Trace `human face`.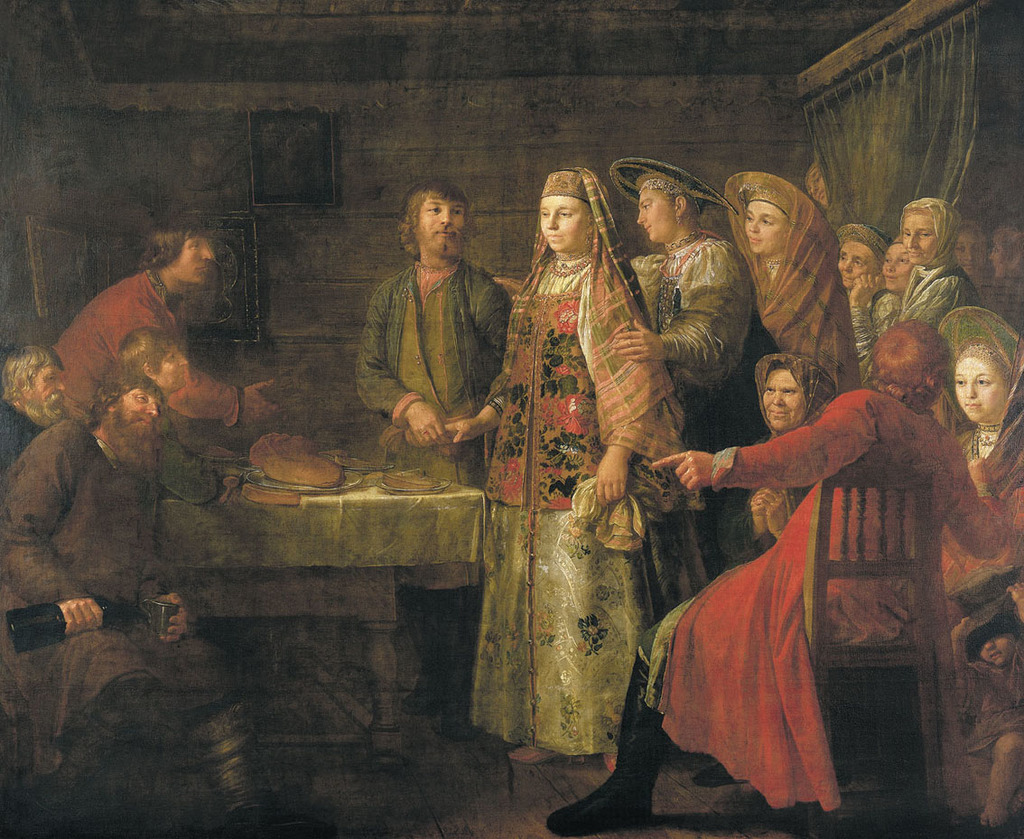
Traced to Rect(839, 241, 878, 288).
